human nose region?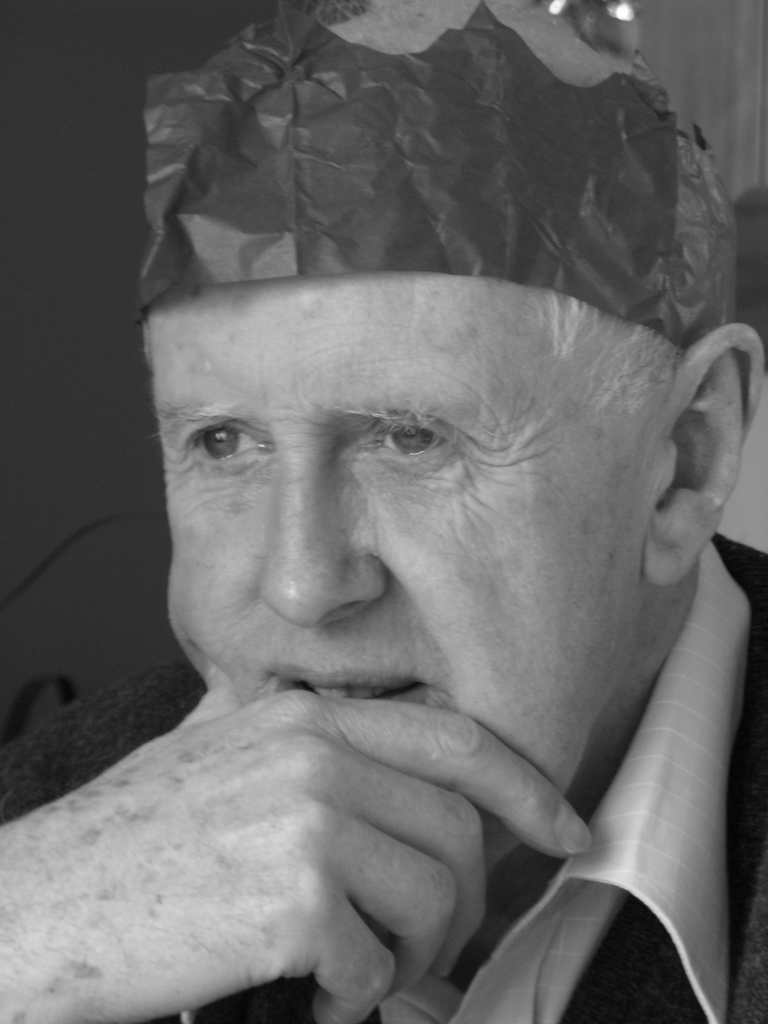
257, 440, 388, 632
